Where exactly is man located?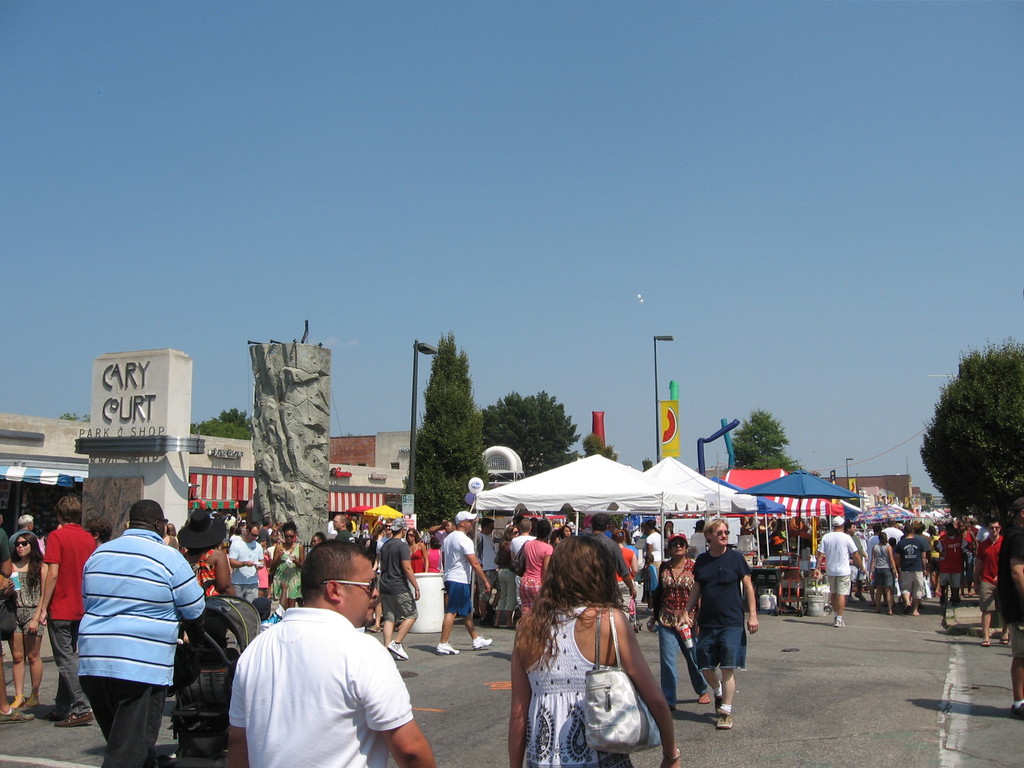
Its bounding box is crop(375, 519, 417, 663).
